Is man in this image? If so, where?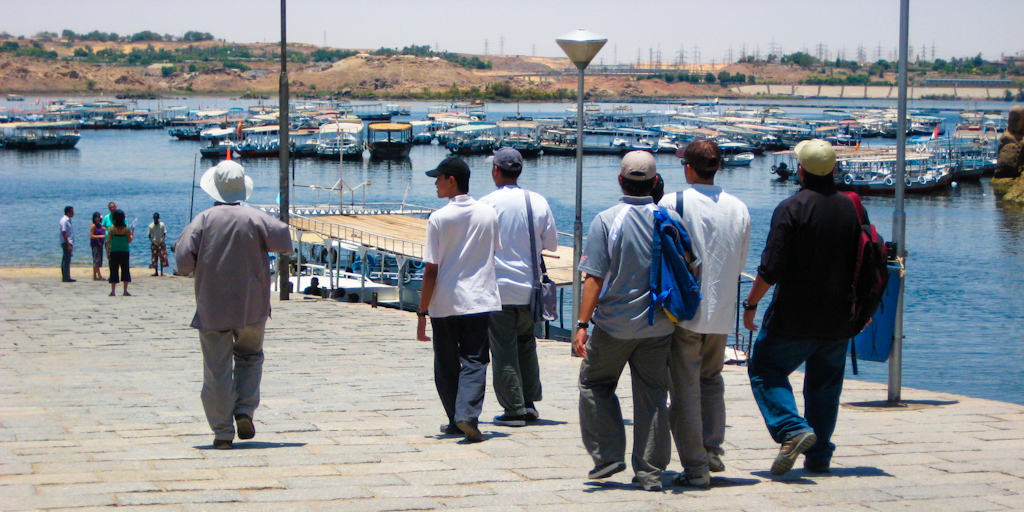
Yes, at 472/142/555/431.
